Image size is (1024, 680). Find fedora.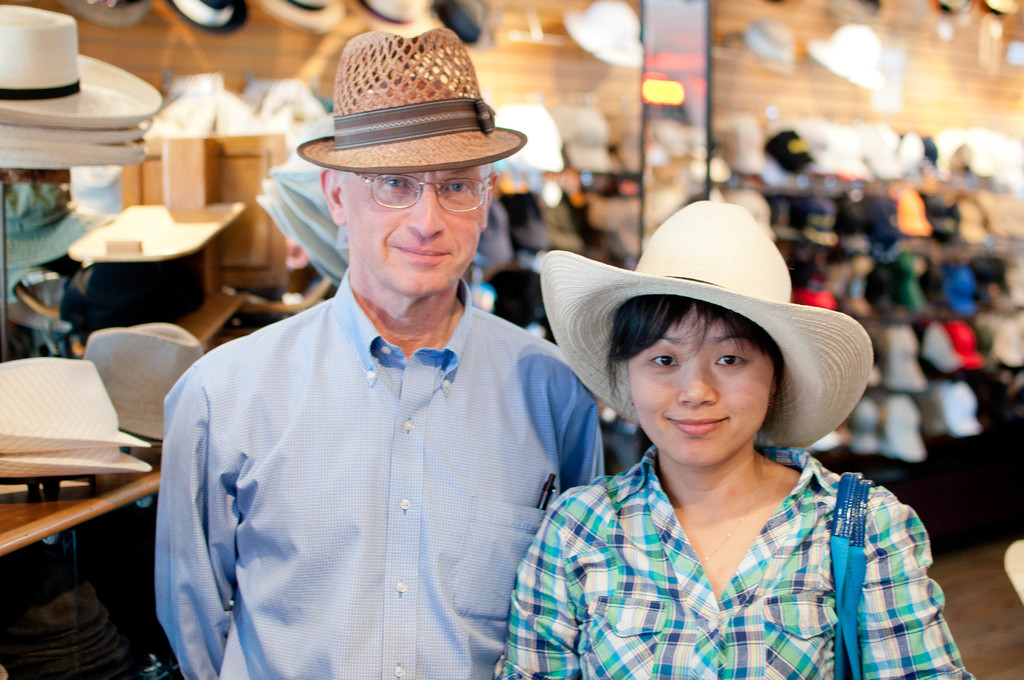
{"x1": 736, "y1": 23, "x2": 790, "y2": 67}.
